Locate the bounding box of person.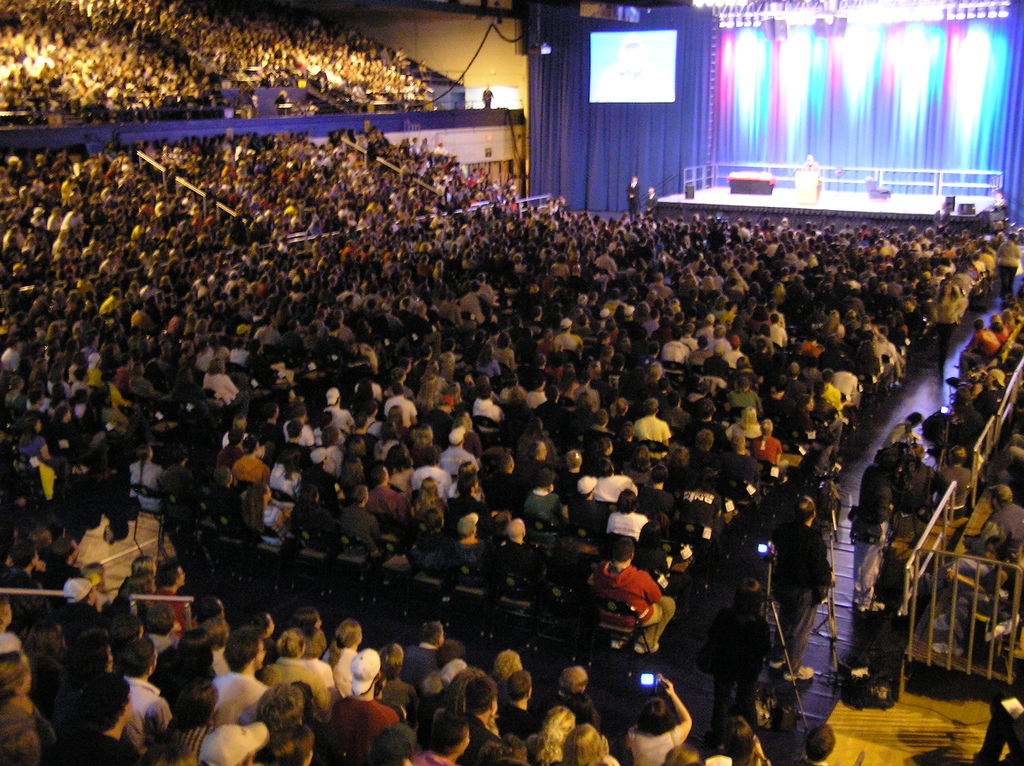
Bounding box: x1=888, y1=442, x2=952, y2=507.
